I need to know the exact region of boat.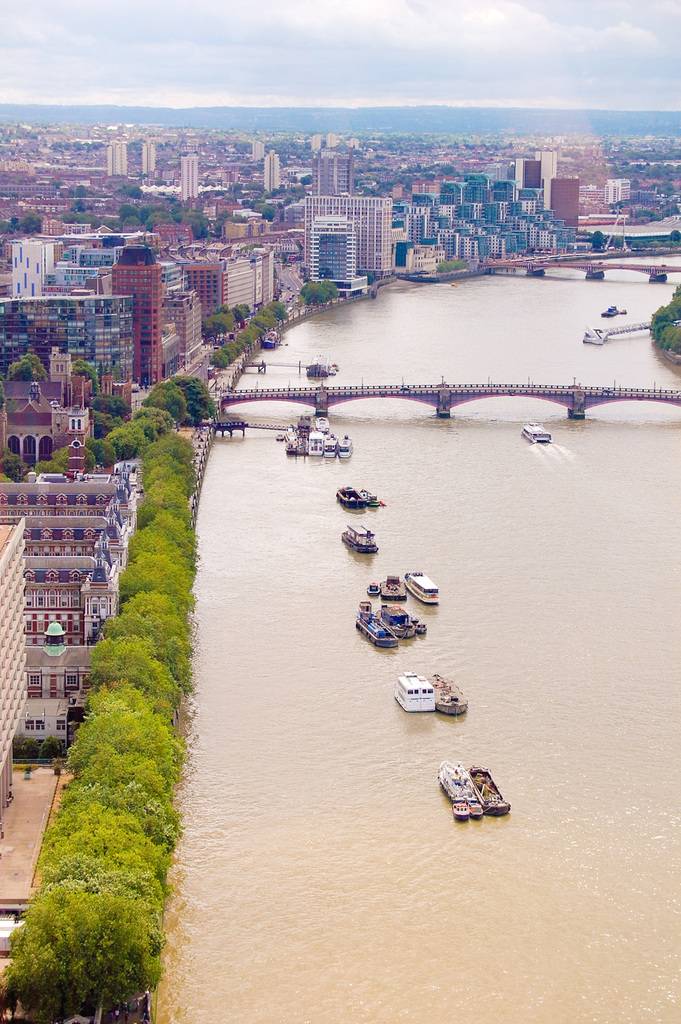
Region: bbox(377, 594, 424, 637).
